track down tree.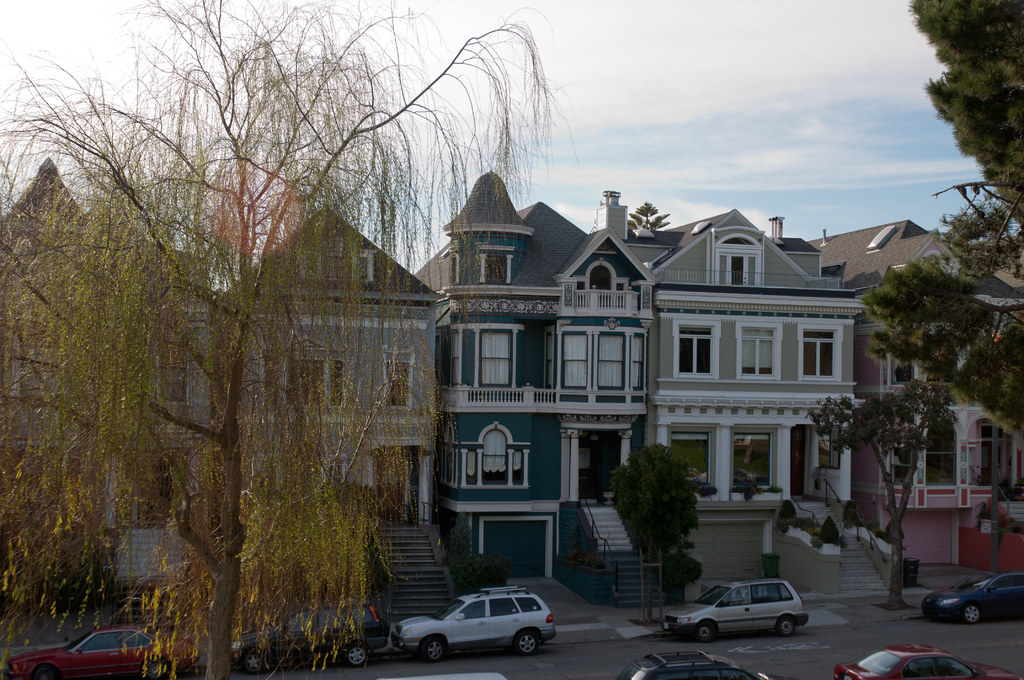
Tracked to bbox(854, 0, 1023, 460).
